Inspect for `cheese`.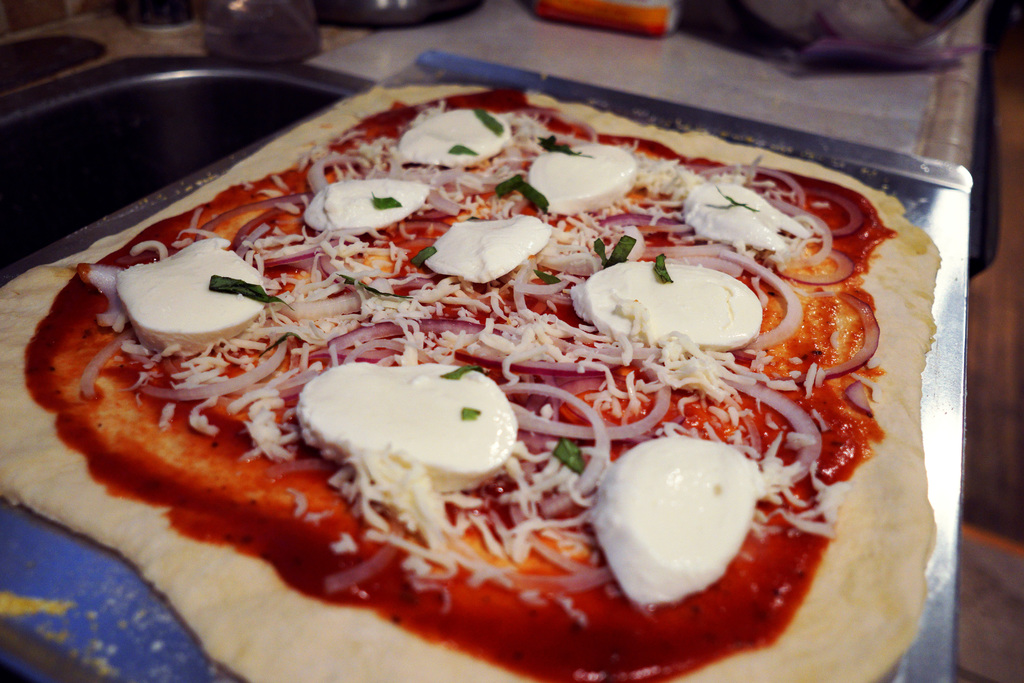
Inspection: bbox=[286, 350, 526, 486].
